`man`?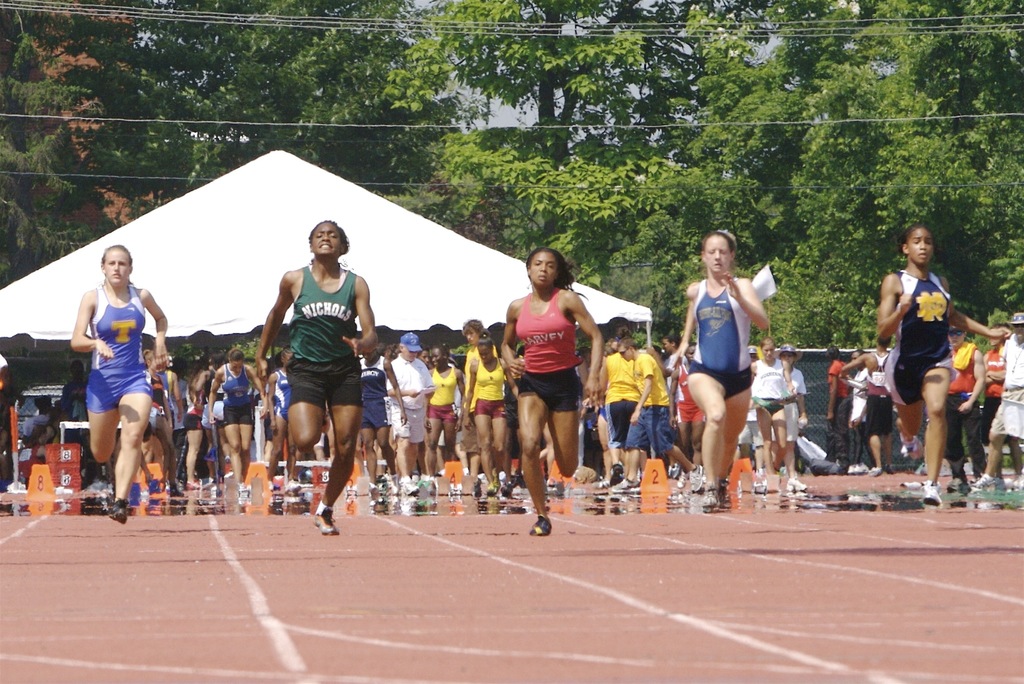
456, 315, 504, 492
